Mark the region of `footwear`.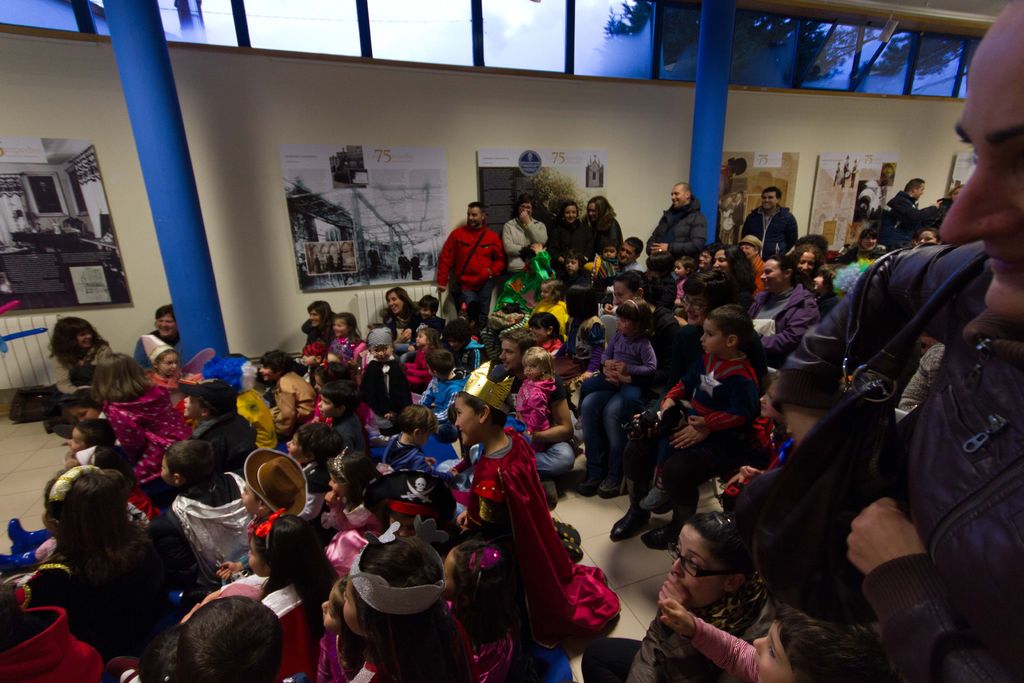
Region: (3,516,53,557).
